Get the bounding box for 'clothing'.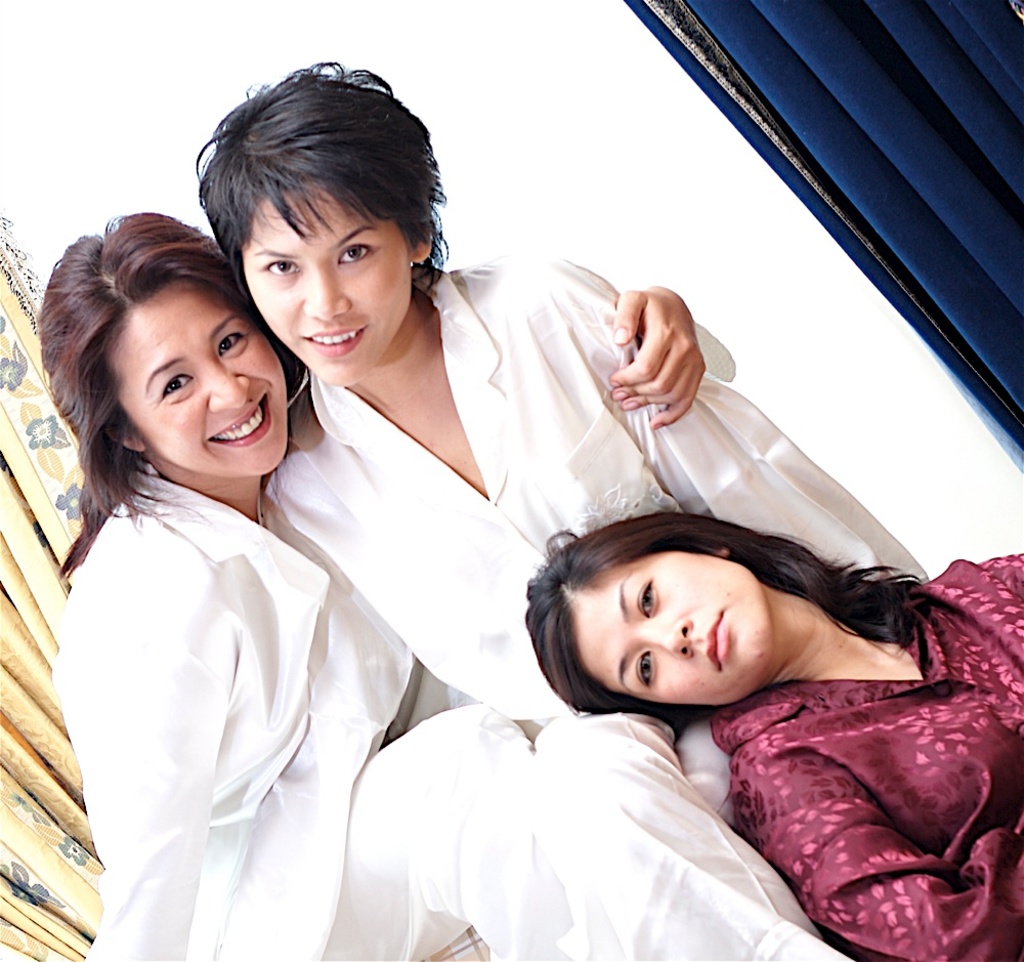
<bbox>714, 549, 1023, 961</bbox>.
